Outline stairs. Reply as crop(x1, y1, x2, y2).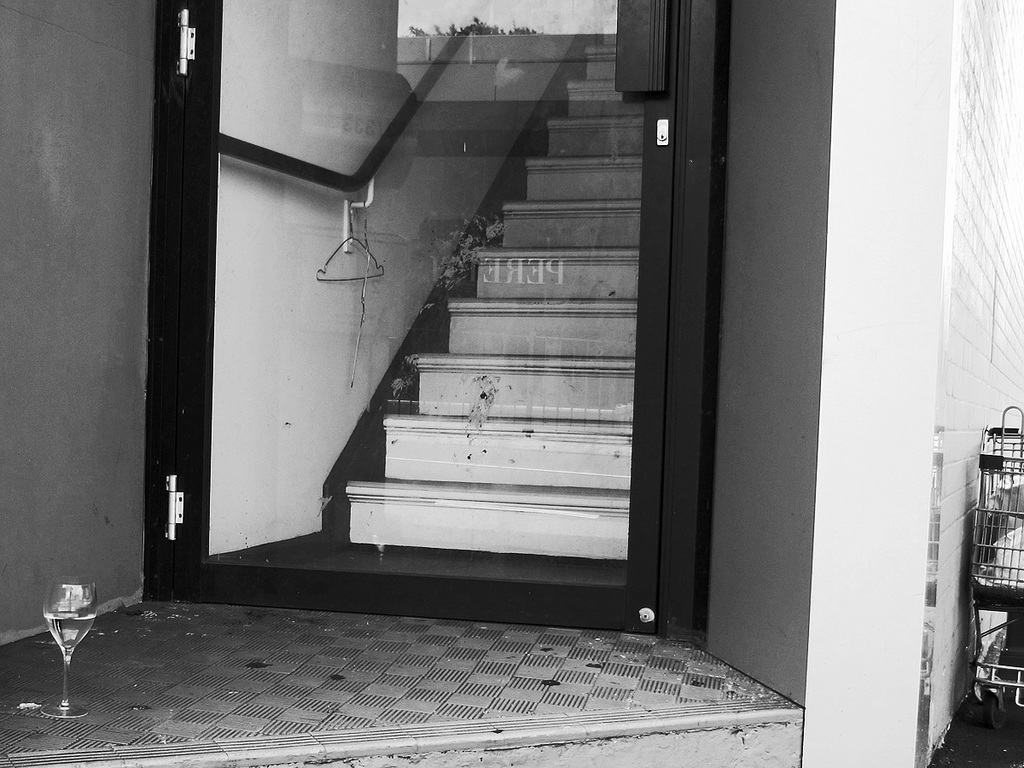
crop(341, 5, 631, 561).
